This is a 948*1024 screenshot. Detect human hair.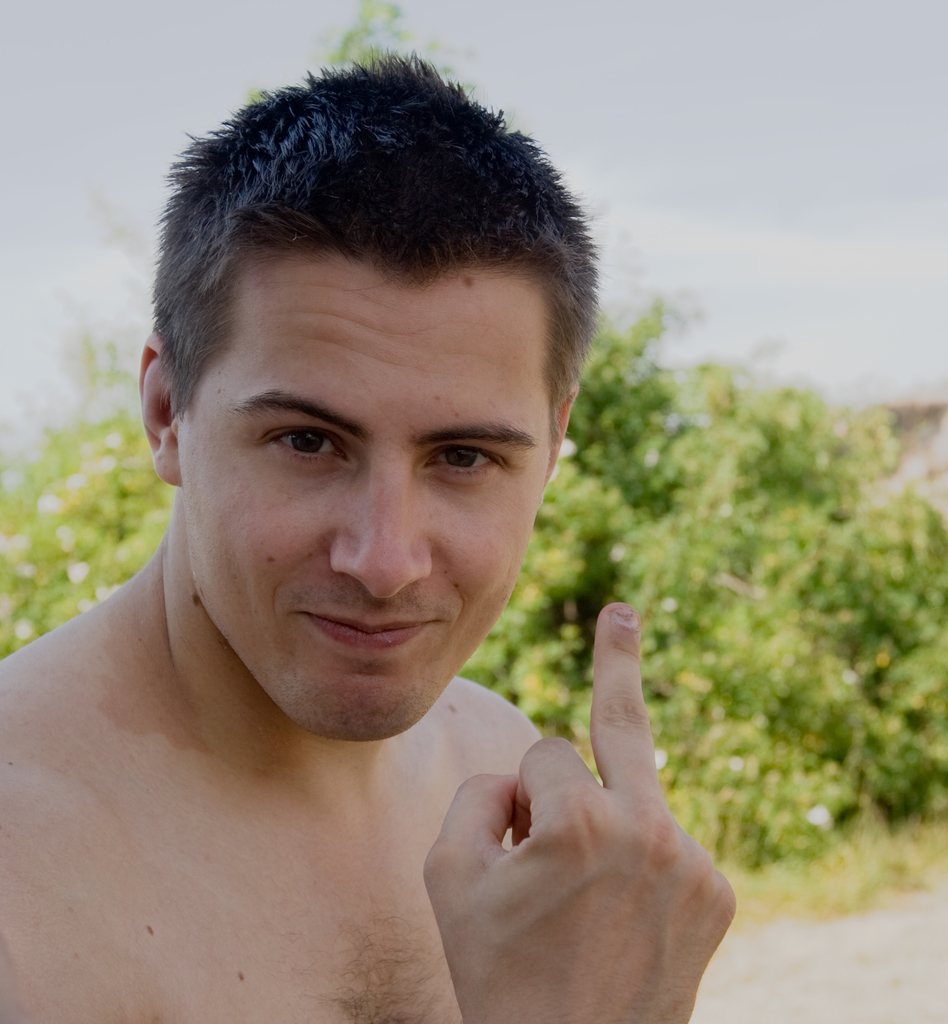
pyautogui.locateOnScreen(172, 54, 605, 410).
